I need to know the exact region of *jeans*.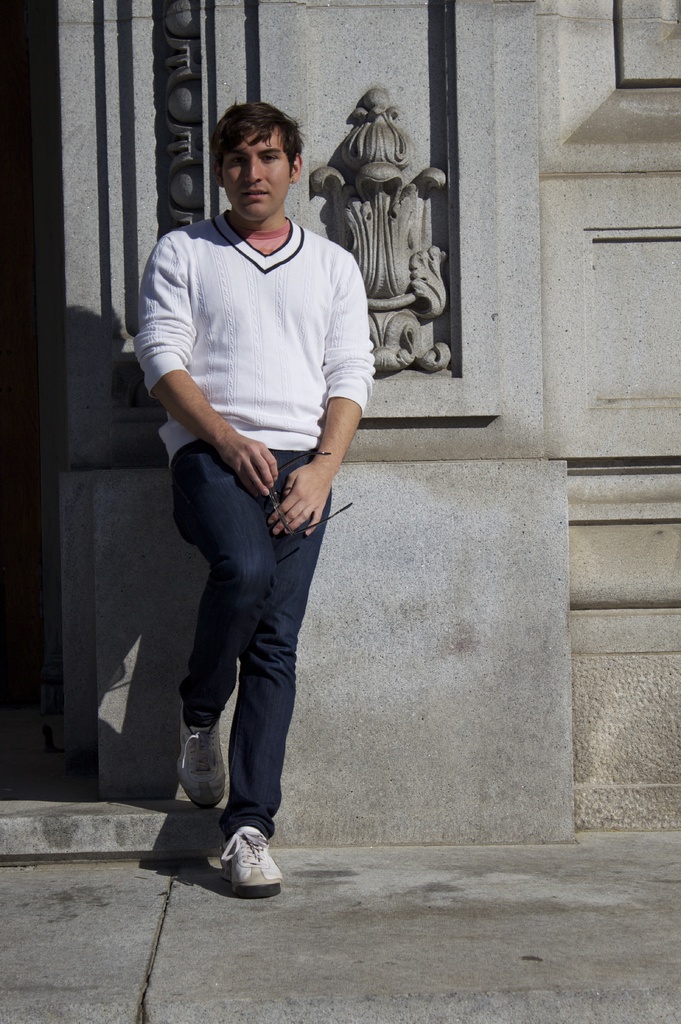
Region: region(175, 441, 331, 836).
